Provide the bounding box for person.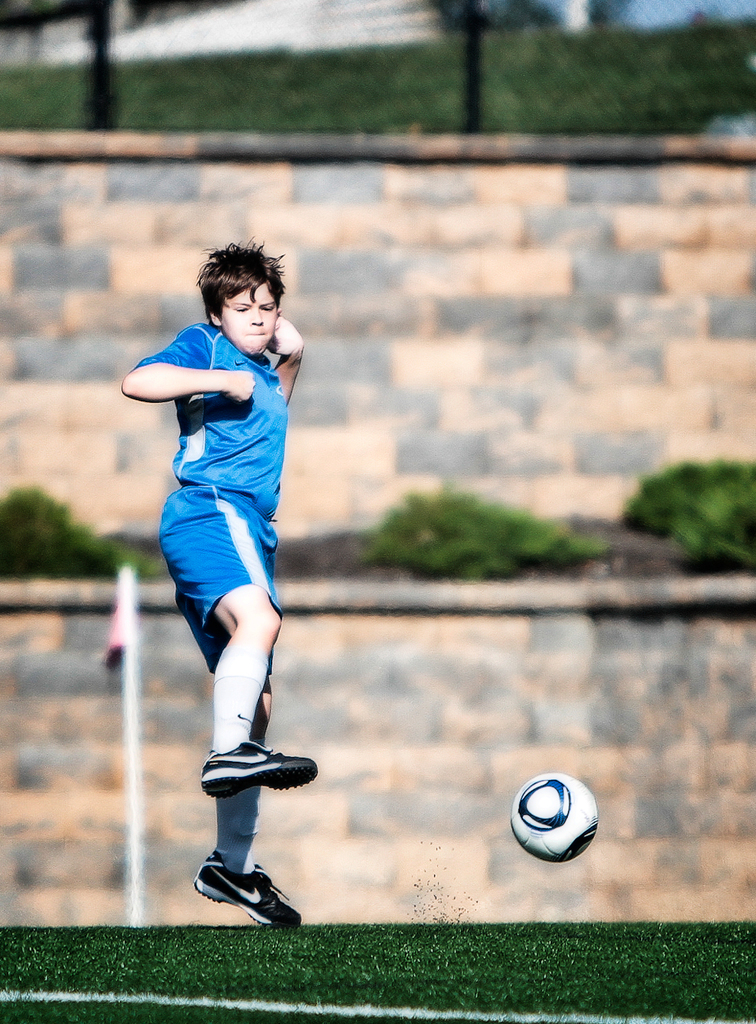
rect(125, 204, 328, 906).
